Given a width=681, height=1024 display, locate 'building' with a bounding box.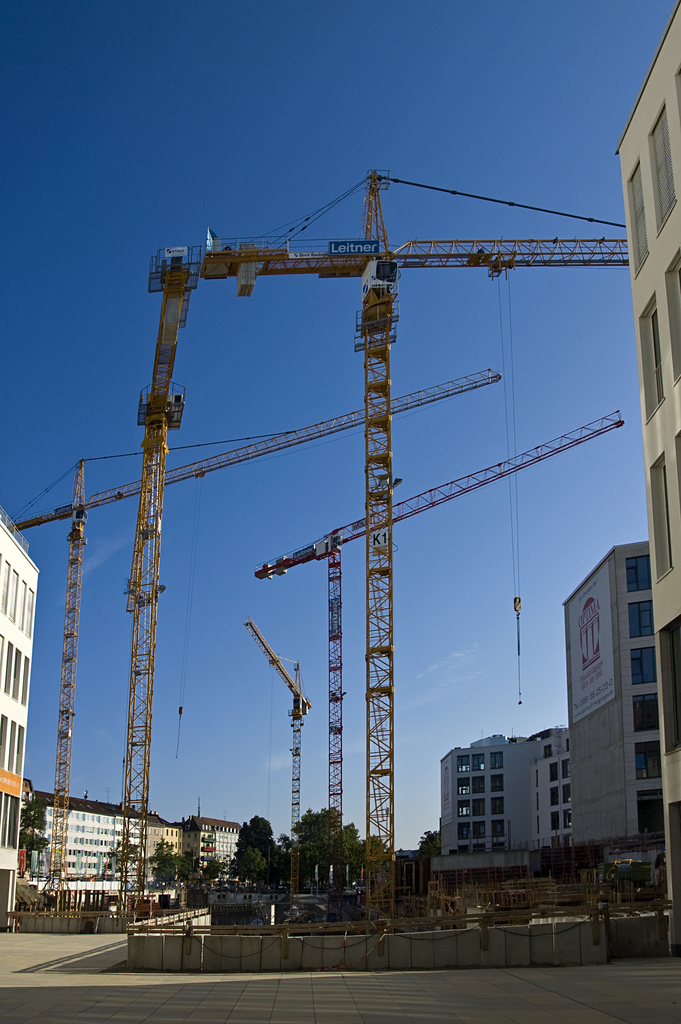
Located: crop(440, 729, 568, 858).
